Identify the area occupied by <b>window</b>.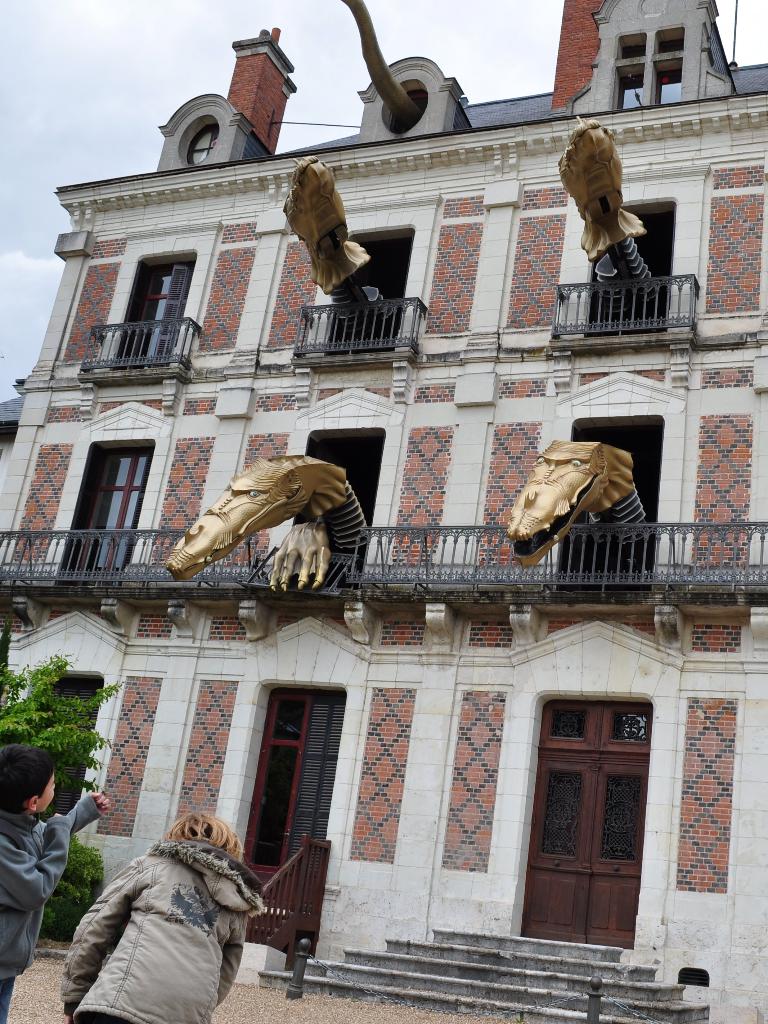
Area: select_region(307, 227, 418, 349).
